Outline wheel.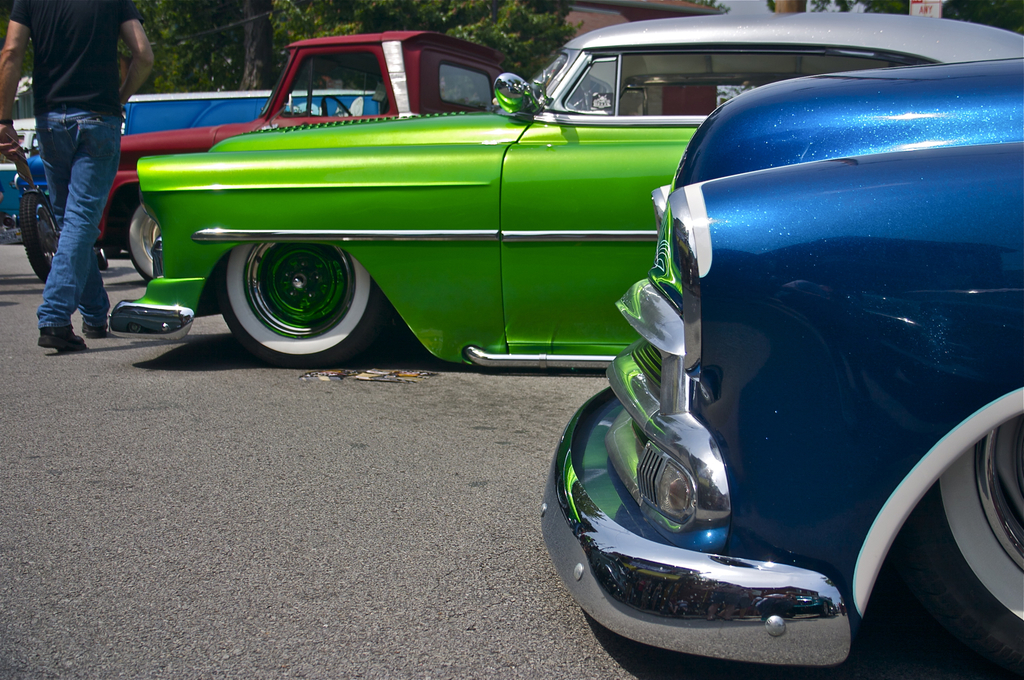
Outline: [left=863, top=414, right=1022, bottom=679].
